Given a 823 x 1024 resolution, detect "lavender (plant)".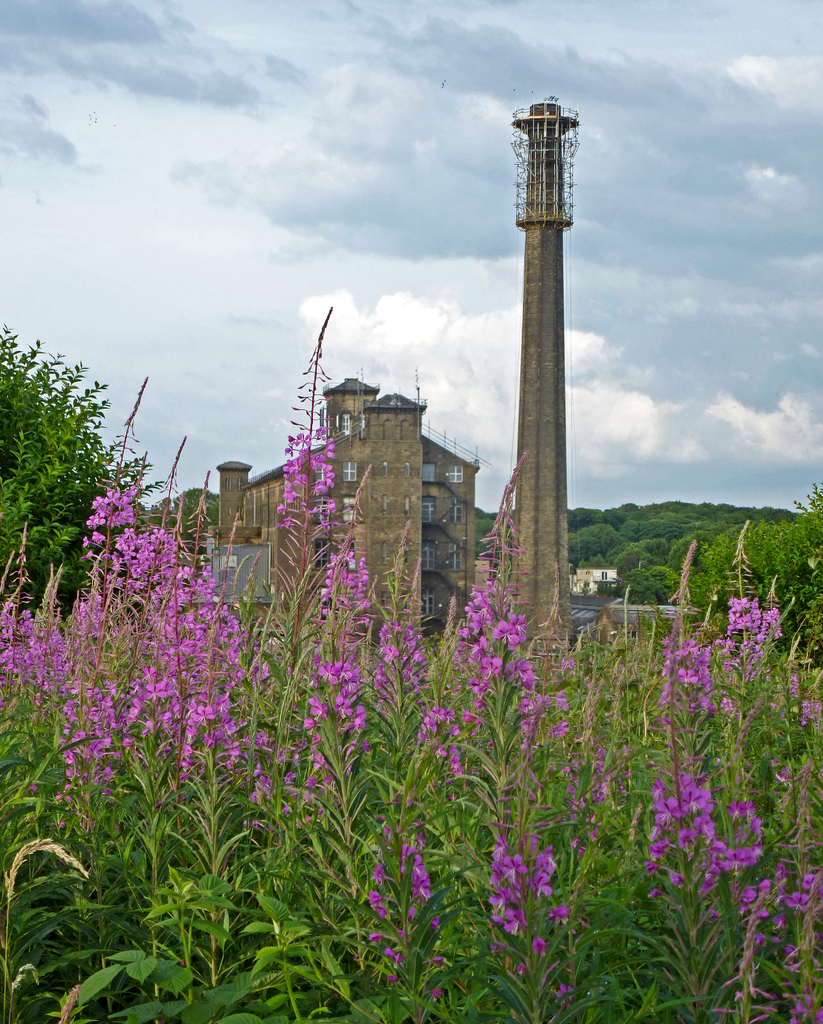
crop(370, 605, 419, 752).
